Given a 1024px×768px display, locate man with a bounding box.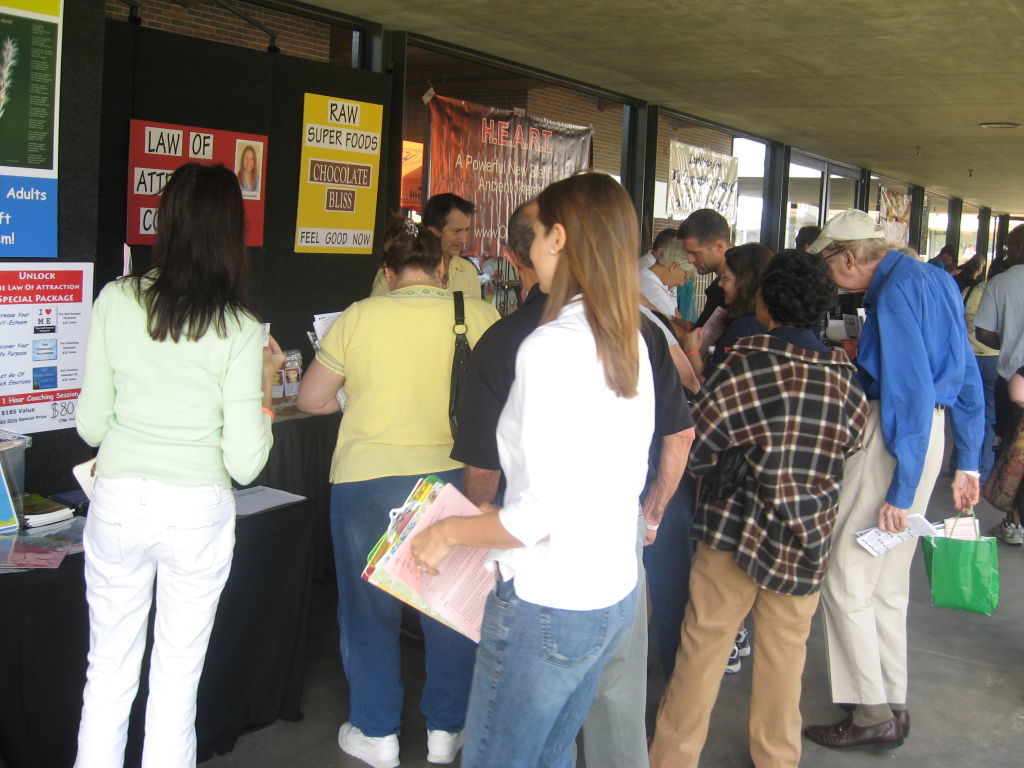
Located: crop(980, 230, 1023, 548).
